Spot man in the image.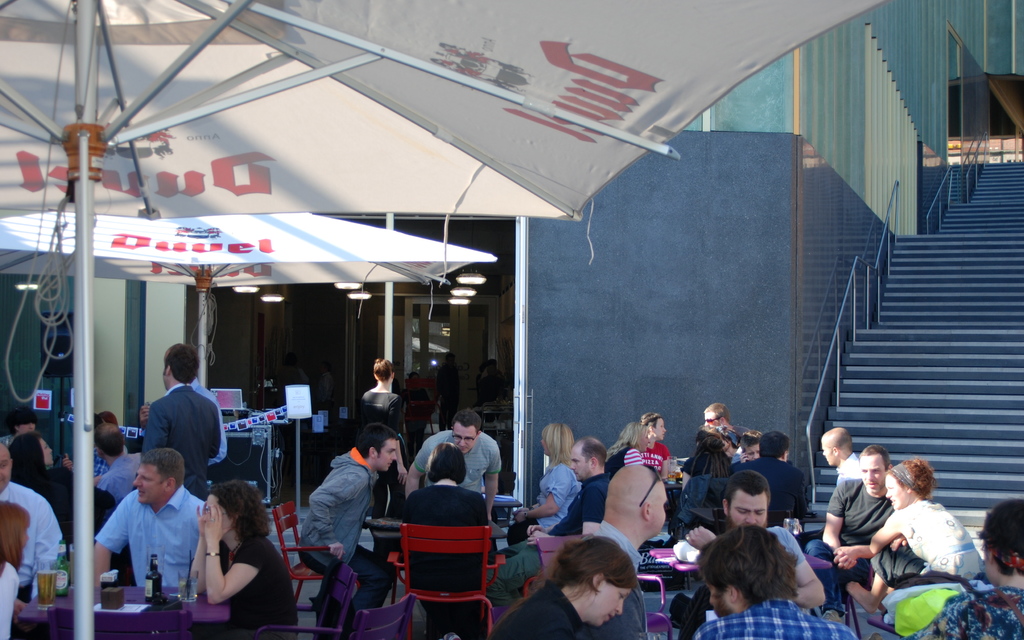
man found at 707,434,811,518.
